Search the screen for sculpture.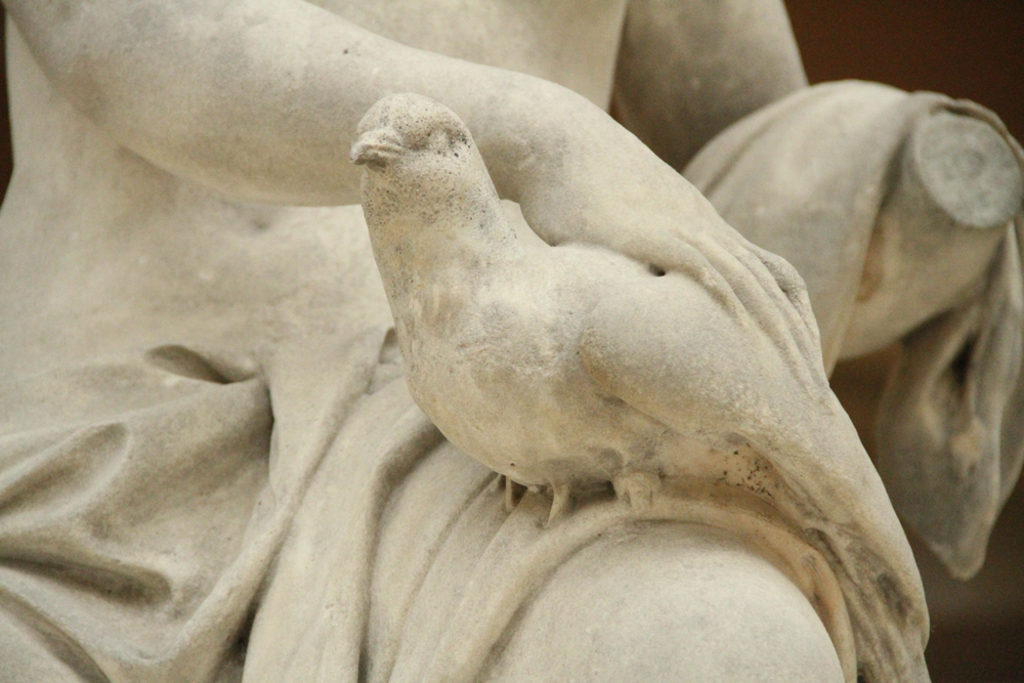
Found at (left=0, top=1, right=1014, bottom=682).
